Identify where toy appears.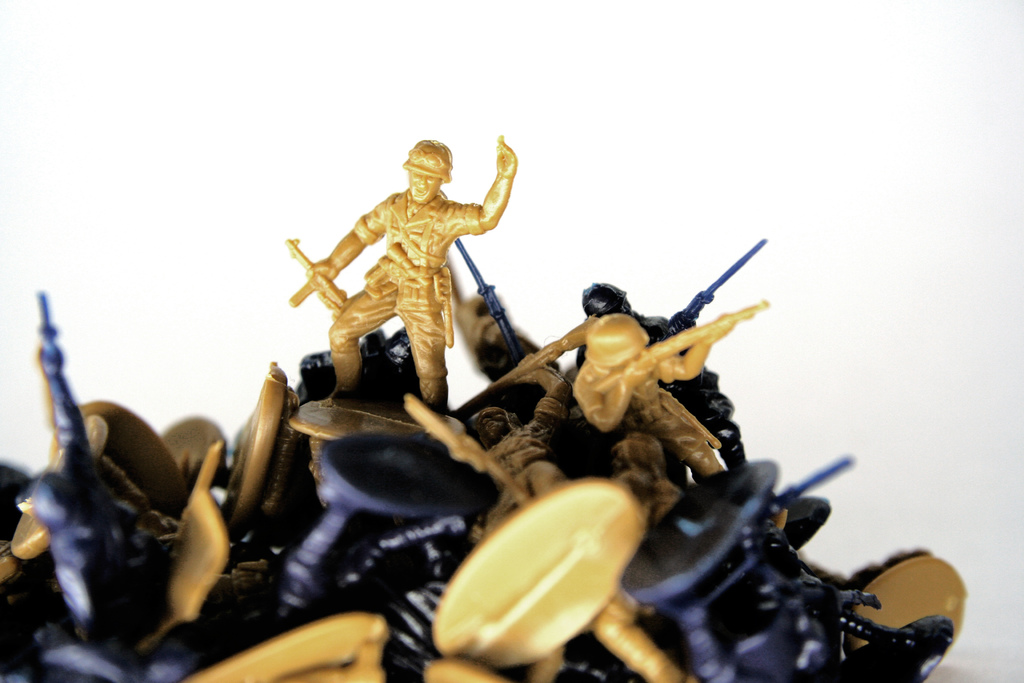
Appears at <box>247,434,502,618</box>.
